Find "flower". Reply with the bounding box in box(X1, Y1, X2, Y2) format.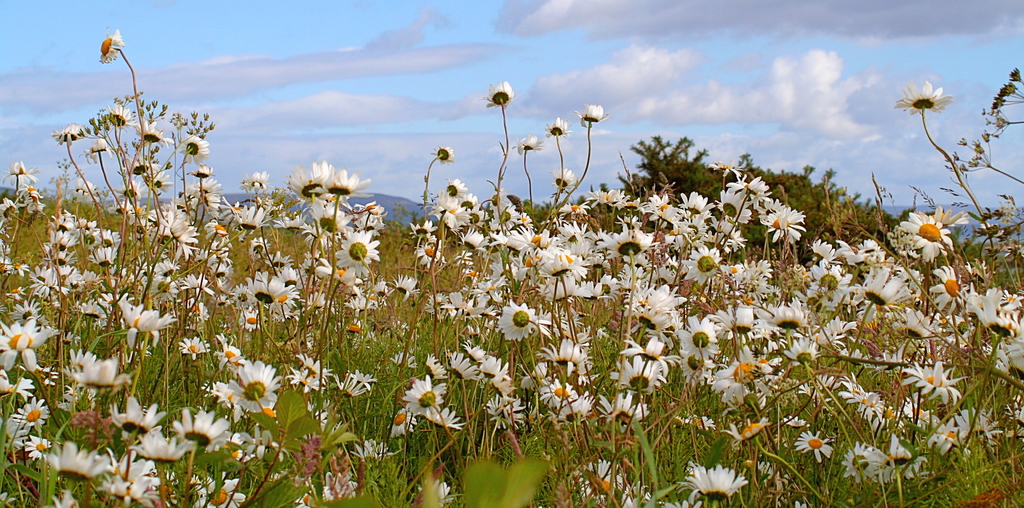
box(99, 26, 127, 66).
